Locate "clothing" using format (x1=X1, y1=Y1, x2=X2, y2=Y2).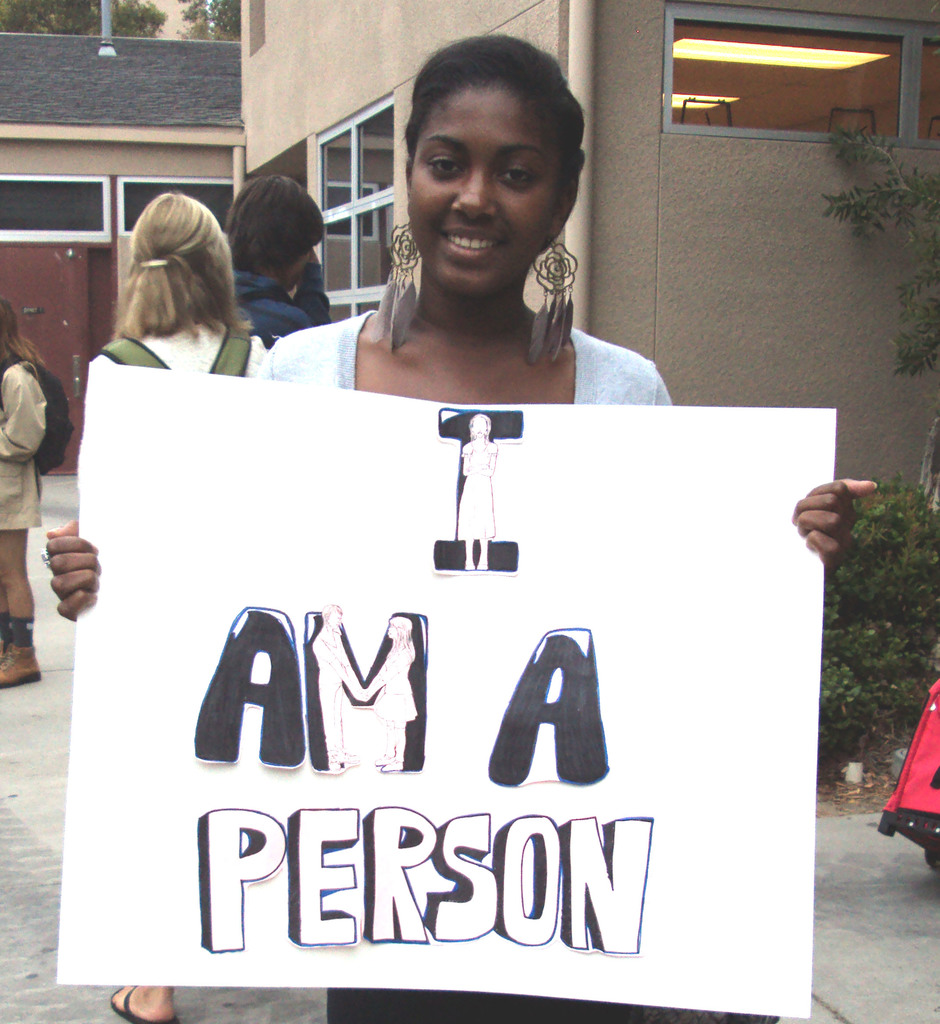
(x1=257, y1=301, x2=688, y2=1023).
